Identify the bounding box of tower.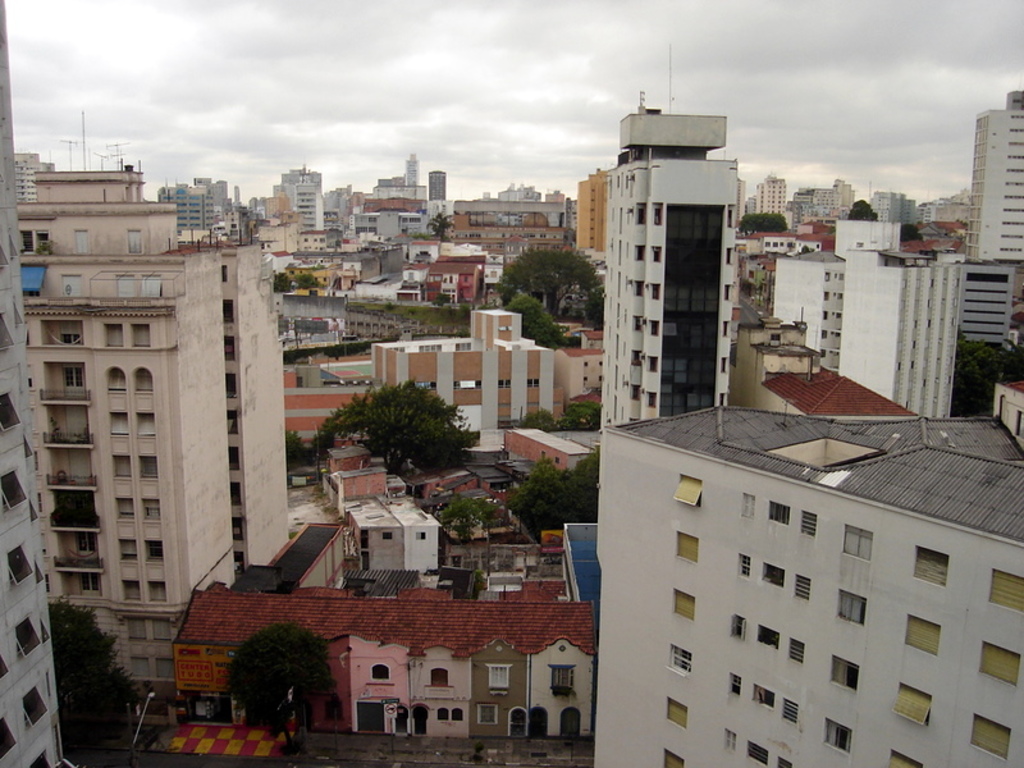
Rect(841, 225, 966, 412).
